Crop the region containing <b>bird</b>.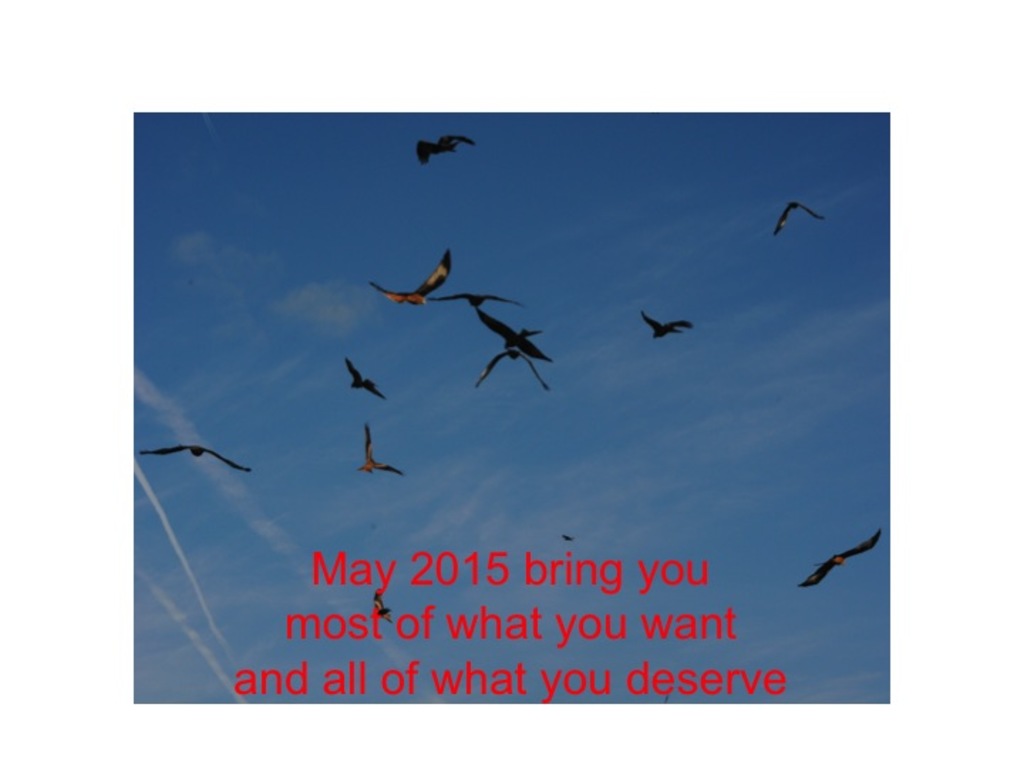
Crop region: {"x1": 775, "y1": 202, "x2": 821, "y2": 233}.
